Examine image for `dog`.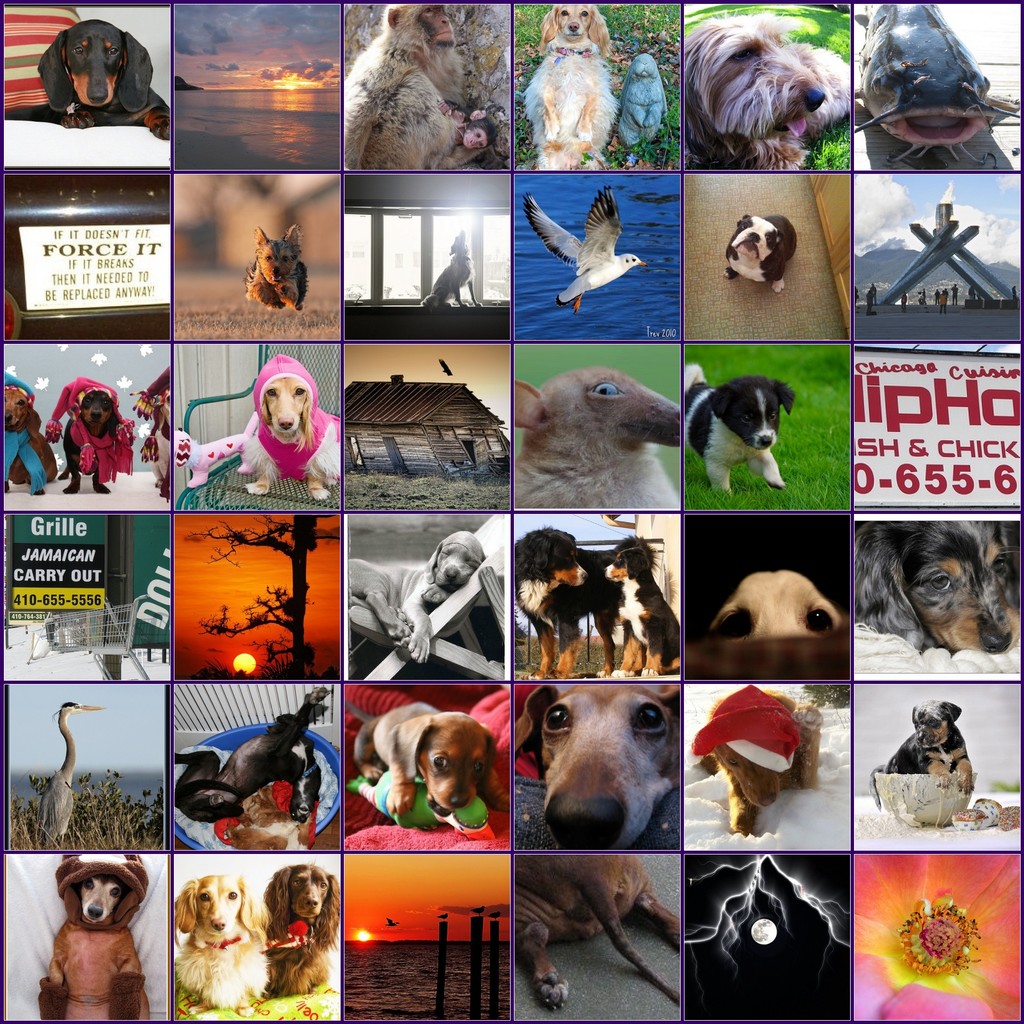
Examination result: <bbox>870, 698, 972, 808</bbox>.
